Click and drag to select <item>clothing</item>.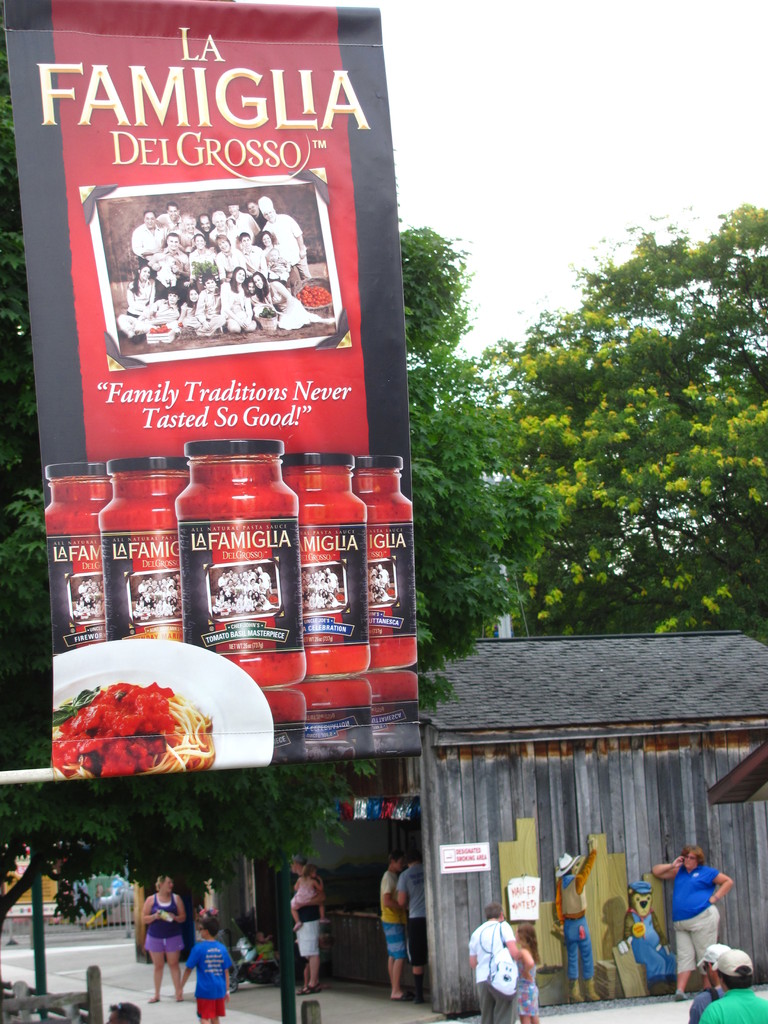
Selection: {"left": 707, "top": 979, "right": 762, "bottom": 1023}.
